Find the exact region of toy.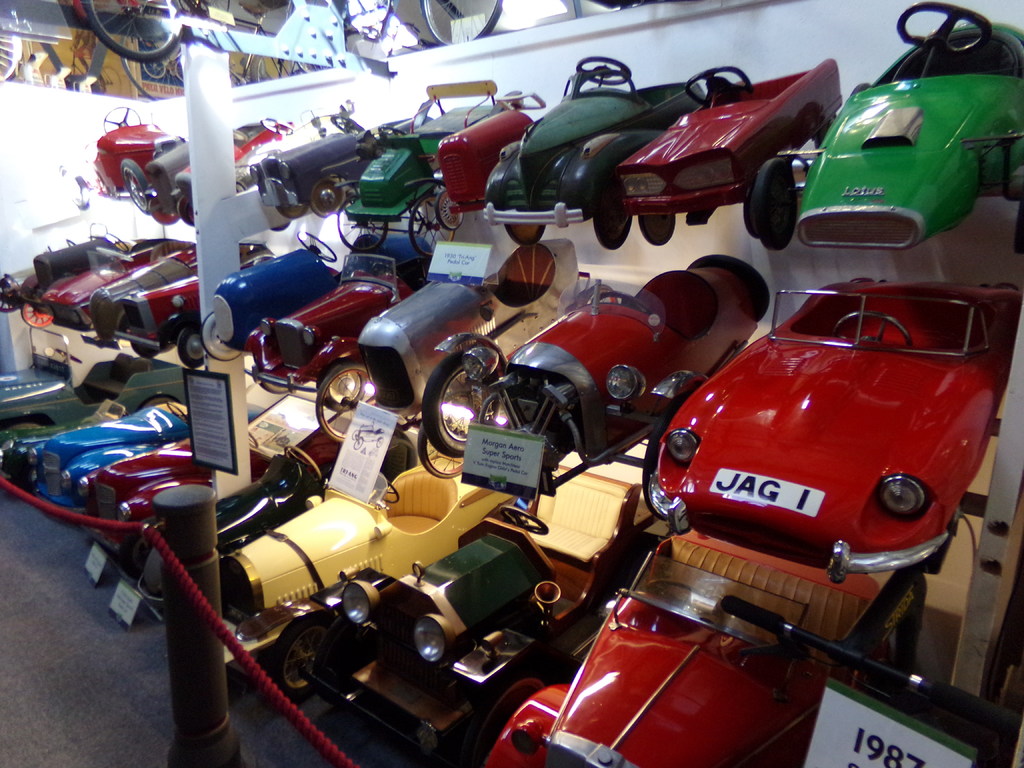
Exact region: bbox=(115, 256, 280, 369).
